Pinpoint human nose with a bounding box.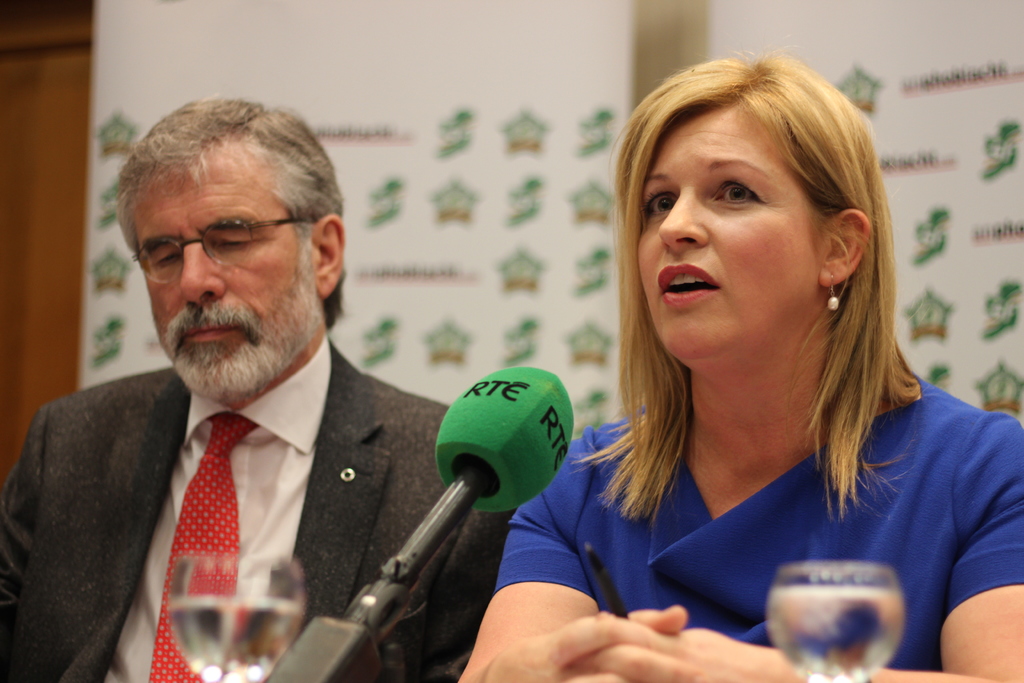
{"left": 660, "top": 187, "right": 705, "bottom": 248}.
